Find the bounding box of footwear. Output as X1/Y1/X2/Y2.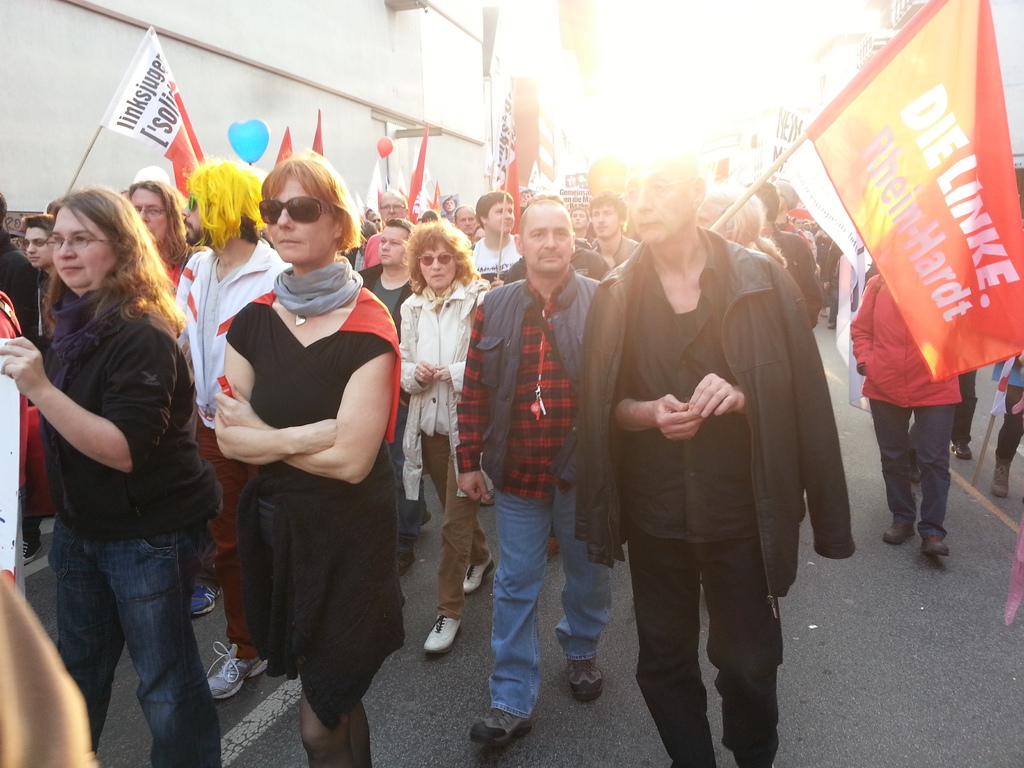
564/659/607/700.
